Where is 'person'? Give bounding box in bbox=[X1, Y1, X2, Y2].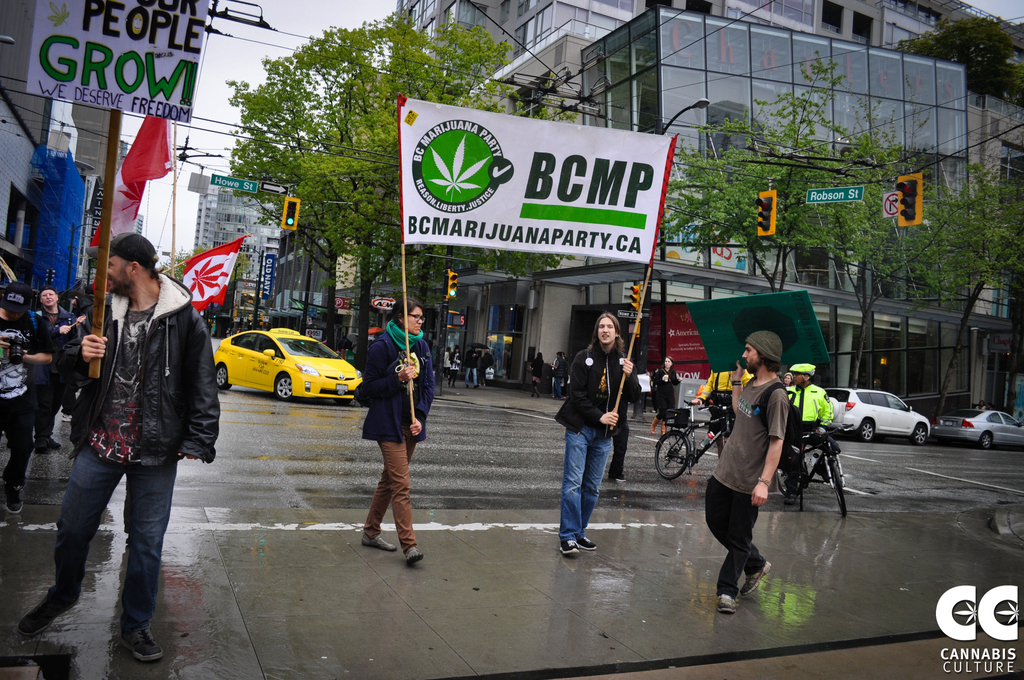
bbox=[22, 285, 88, 455].
